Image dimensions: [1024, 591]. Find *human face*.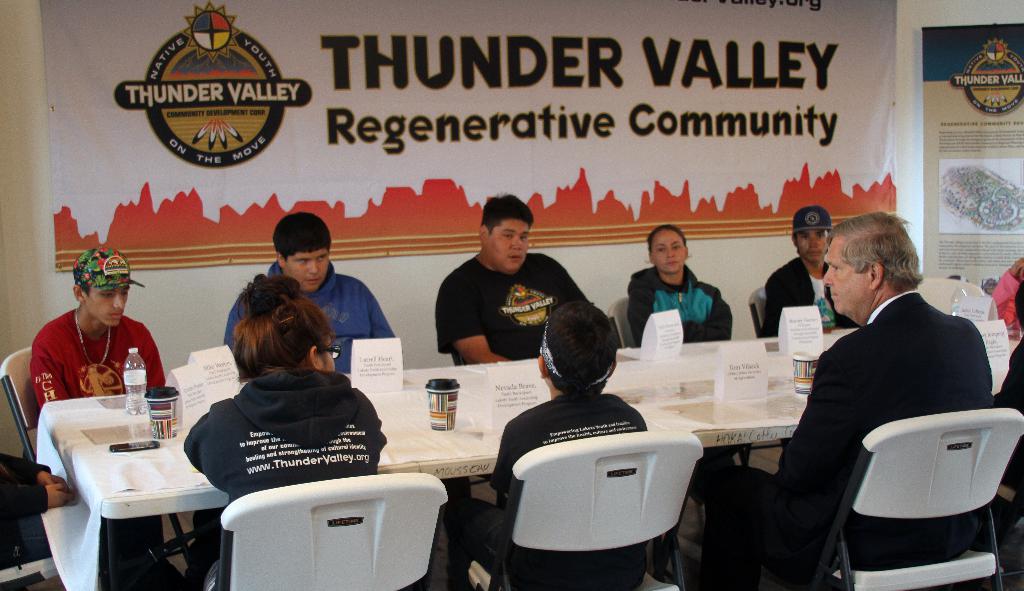
box=[321, 329, 341, 374].
